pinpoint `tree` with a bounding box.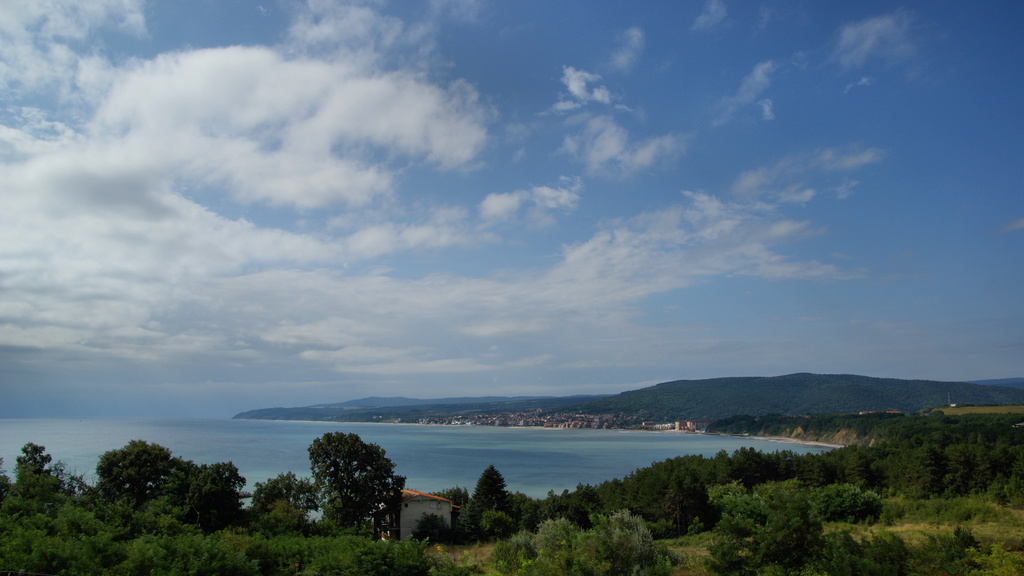
(left=255, top=474, right=319, bottom=527).
